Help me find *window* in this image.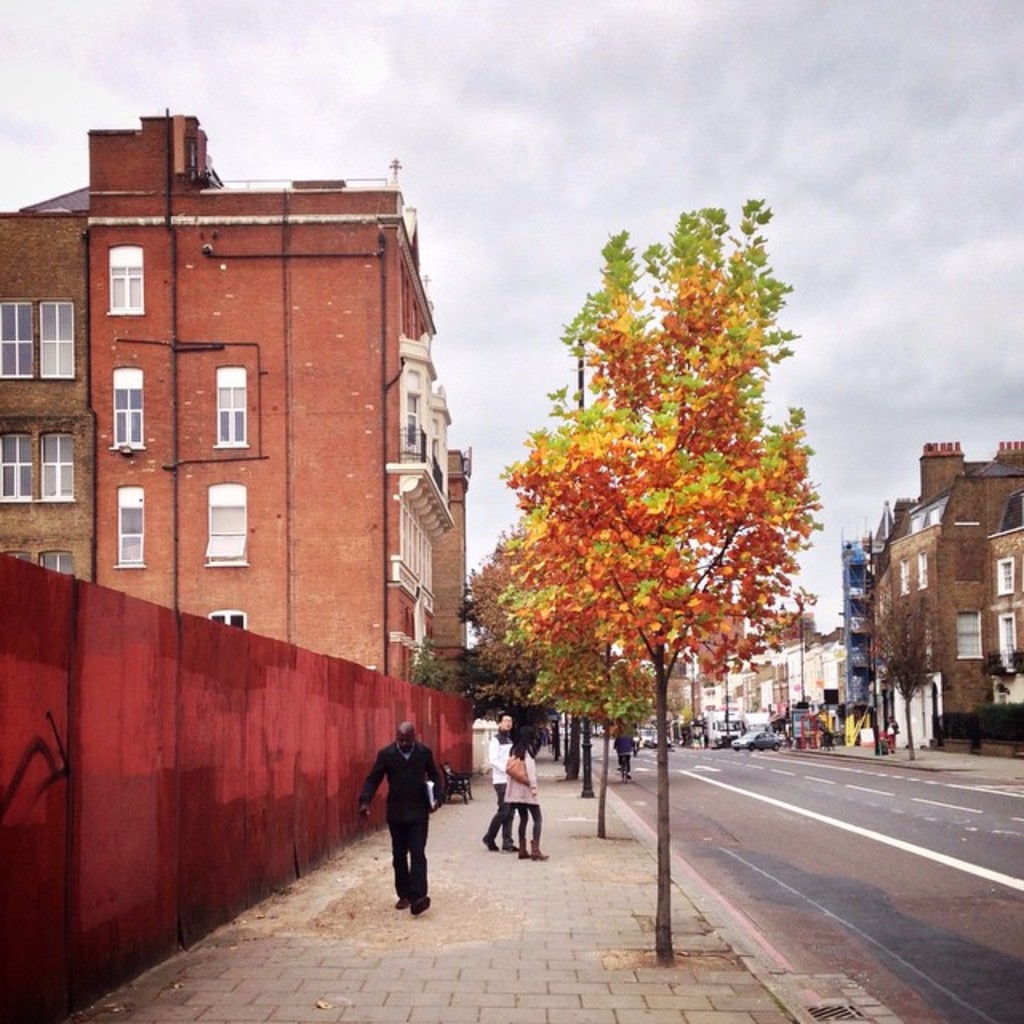
Found it: BBox(1000, 616, 1018, 664).
